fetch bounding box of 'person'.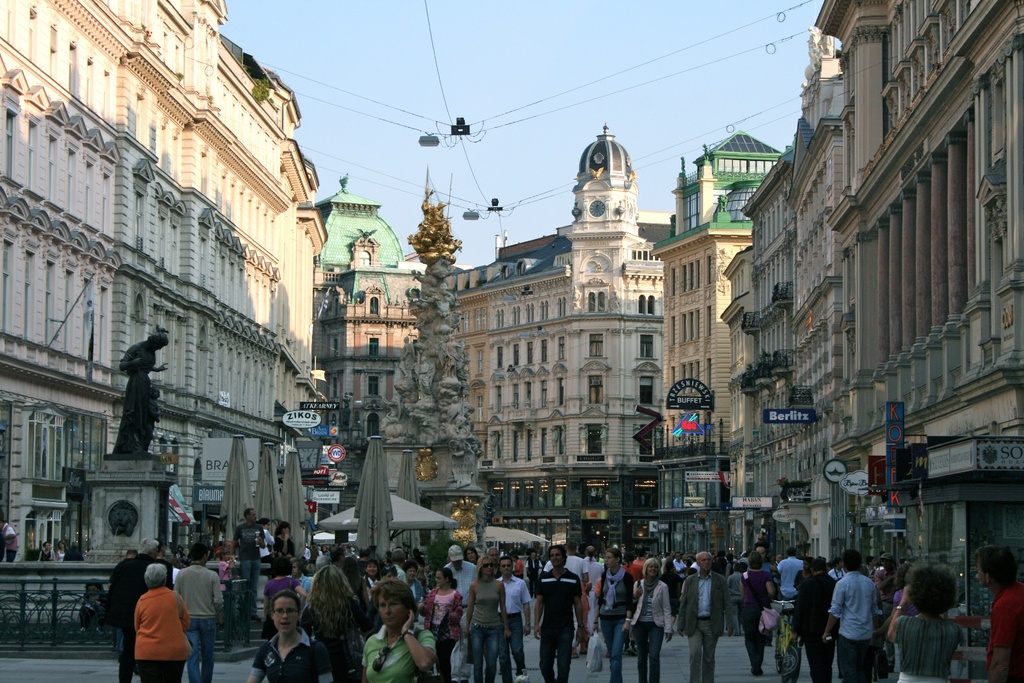
Bbox: pyautogui.locateOnScreen(266, 518, 300, 555).
